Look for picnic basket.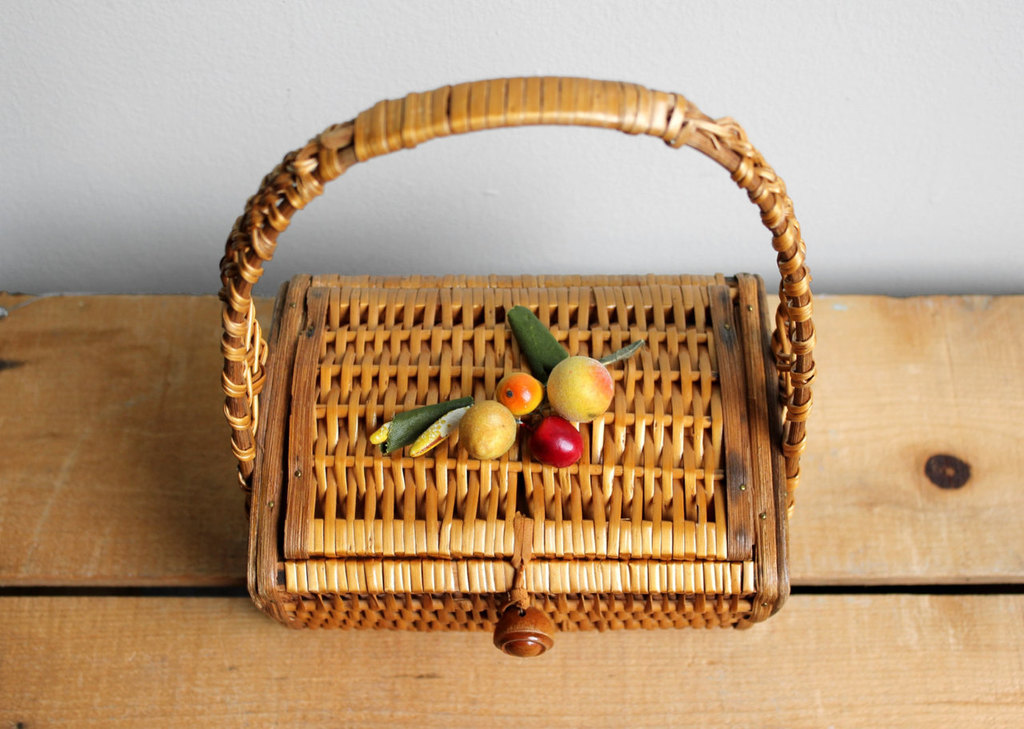
Found: (left=218, top=74, right=814, bottom=659).
